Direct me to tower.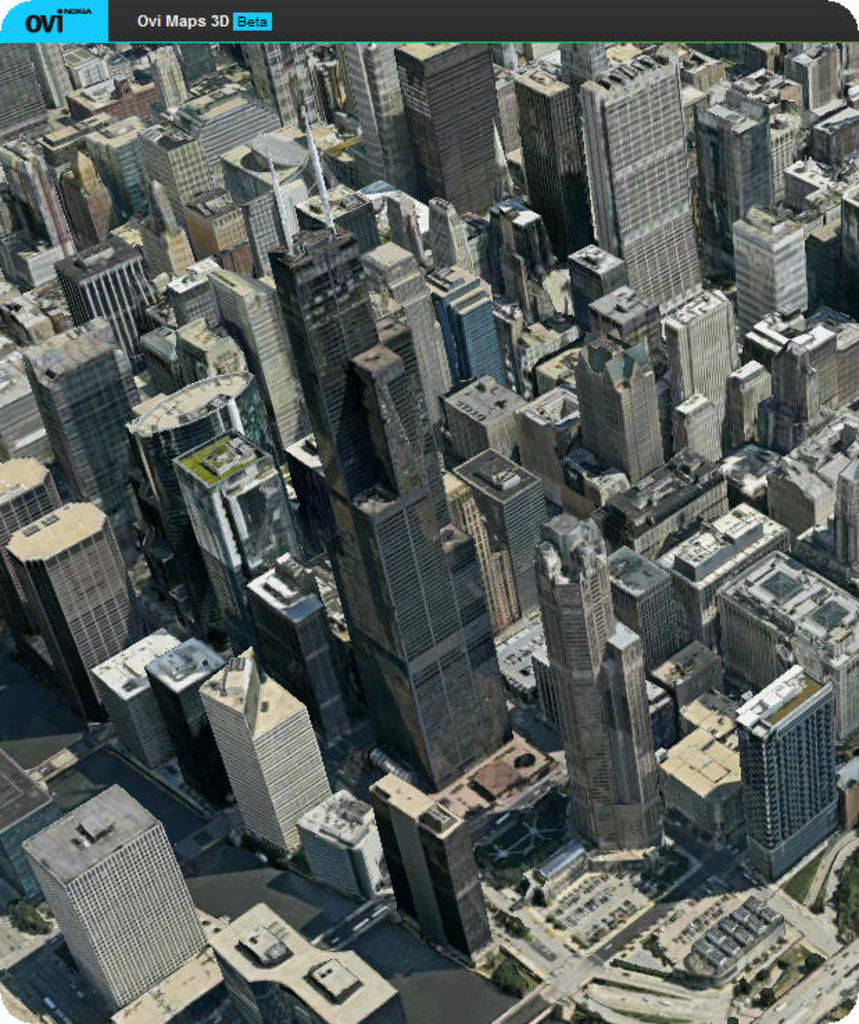
Direction: [531,513,659,837].
